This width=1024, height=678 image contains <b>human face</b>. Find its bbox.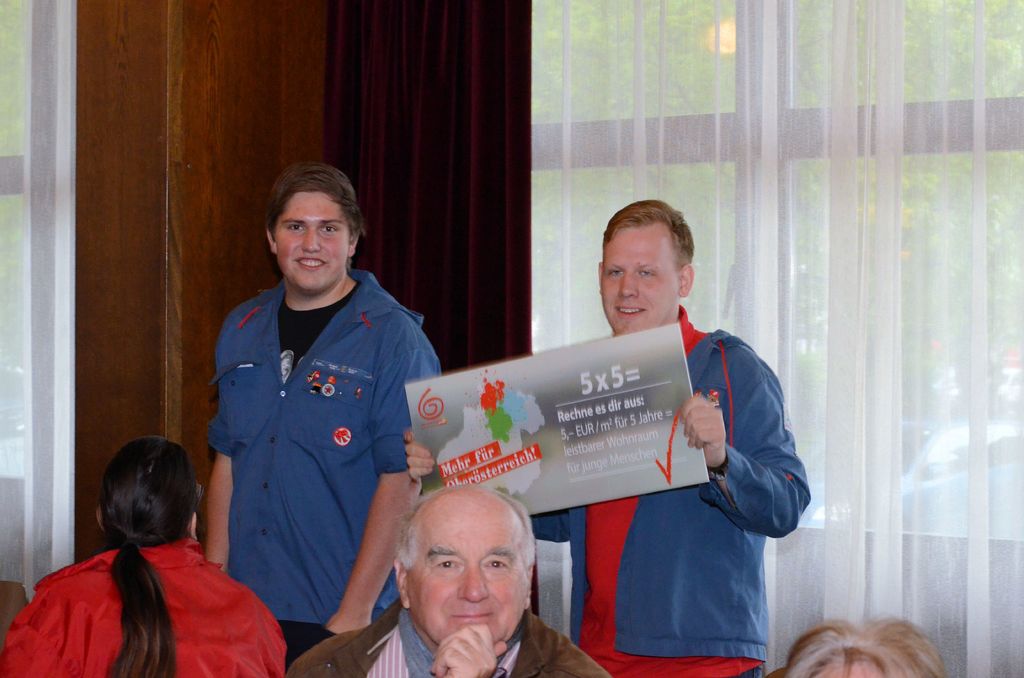
left=602, top=227, right=680, bottom=332.
